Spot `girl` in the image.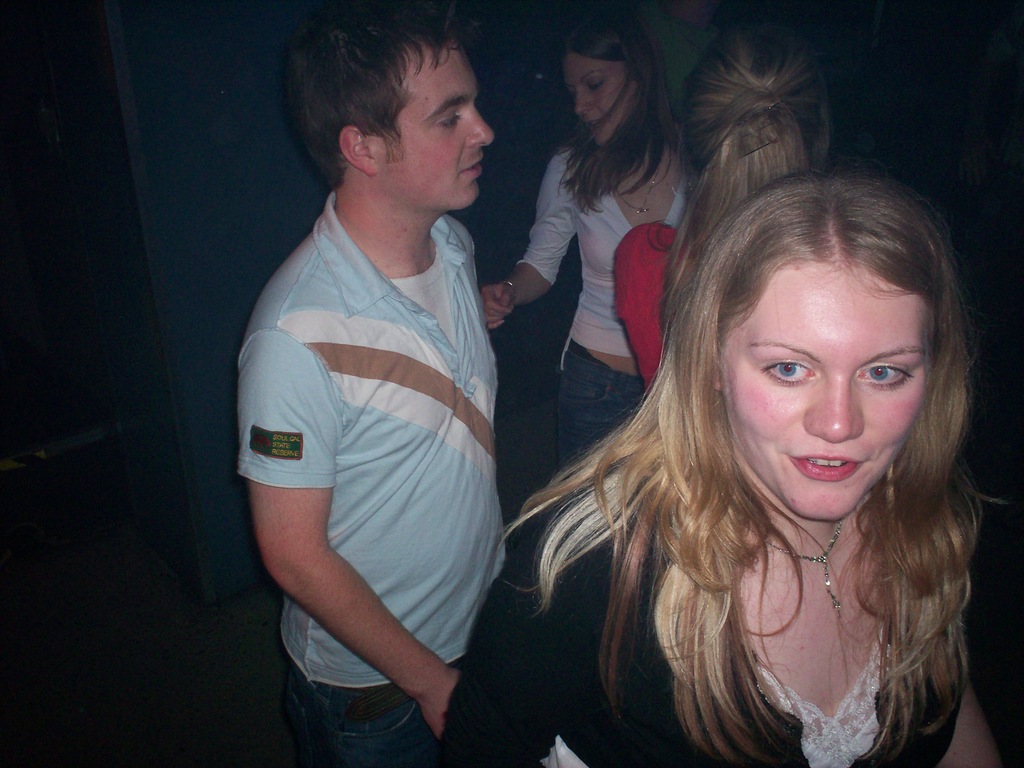
`girl` found at {"x1": 472, "y1": 10, "x2": 696, "y2": 497}.
